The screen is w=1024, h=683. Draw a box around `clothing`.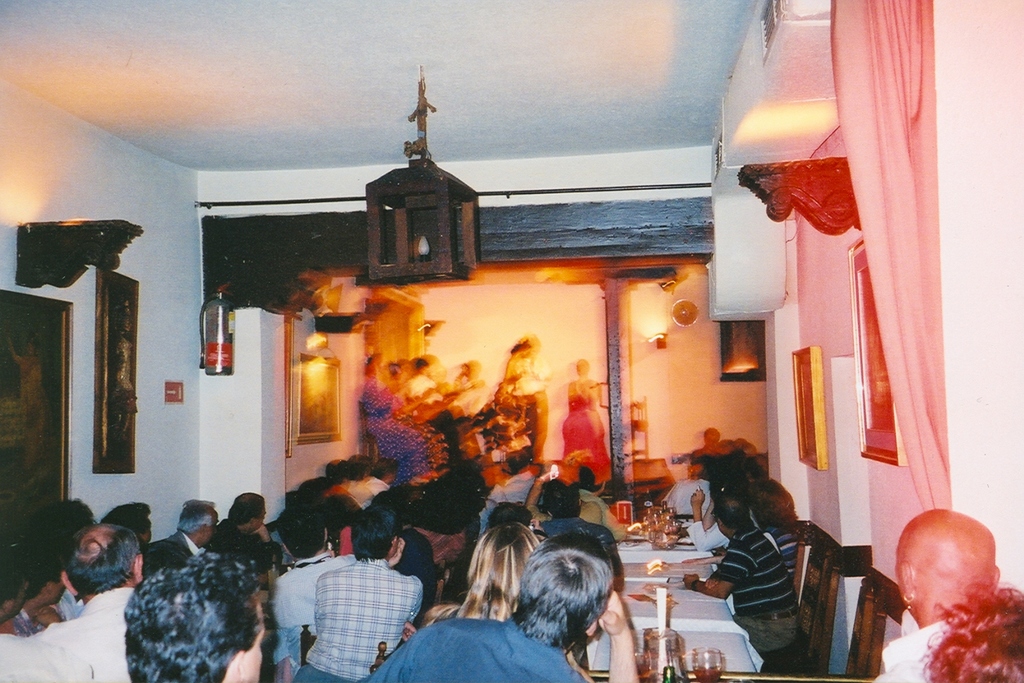
detection(213, 512, 282, 573).
